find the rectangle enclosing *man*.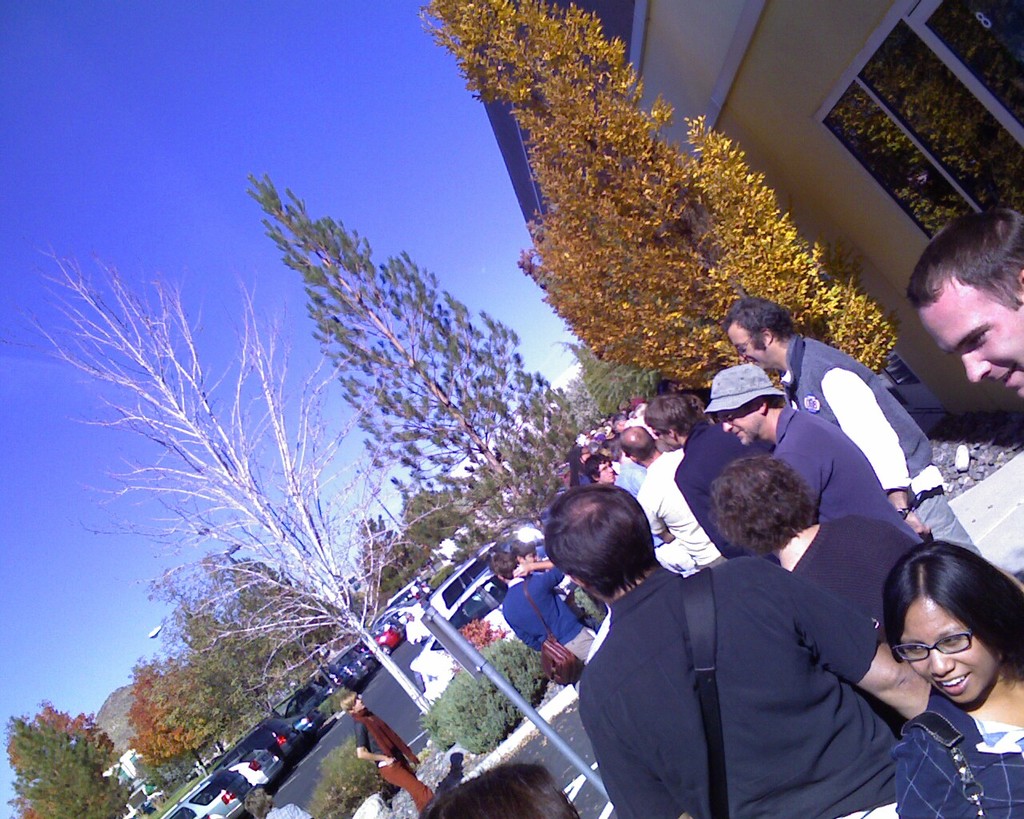
(x1=722, y1=298, x2=986, y2=560).
